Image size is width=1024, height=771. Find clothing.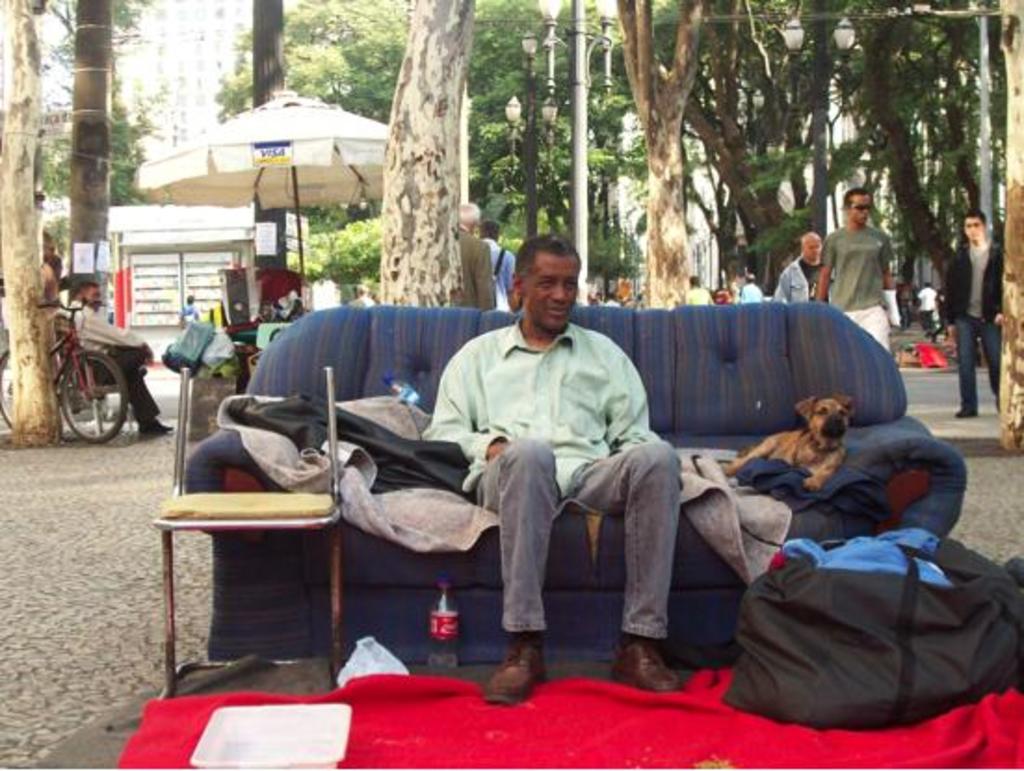
[left=461, top=225, right=498, bottom=310].
